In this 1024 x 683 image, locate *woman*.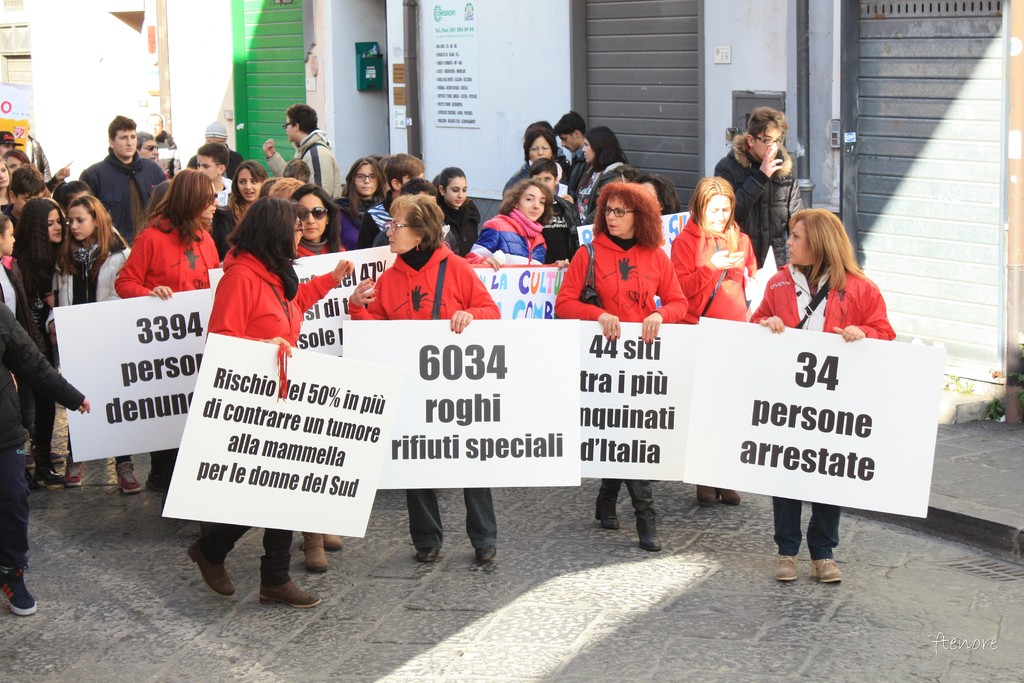
Bounding box: (5,146,72,202).
